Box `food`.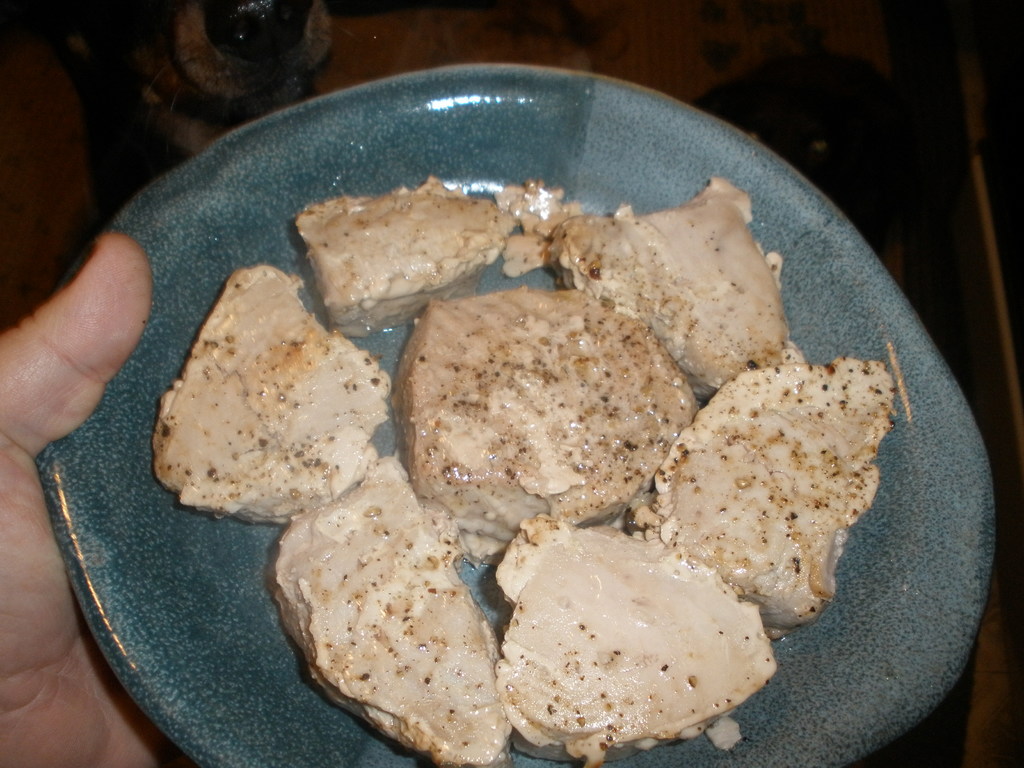
select_region(550, 177, 803, 397).
